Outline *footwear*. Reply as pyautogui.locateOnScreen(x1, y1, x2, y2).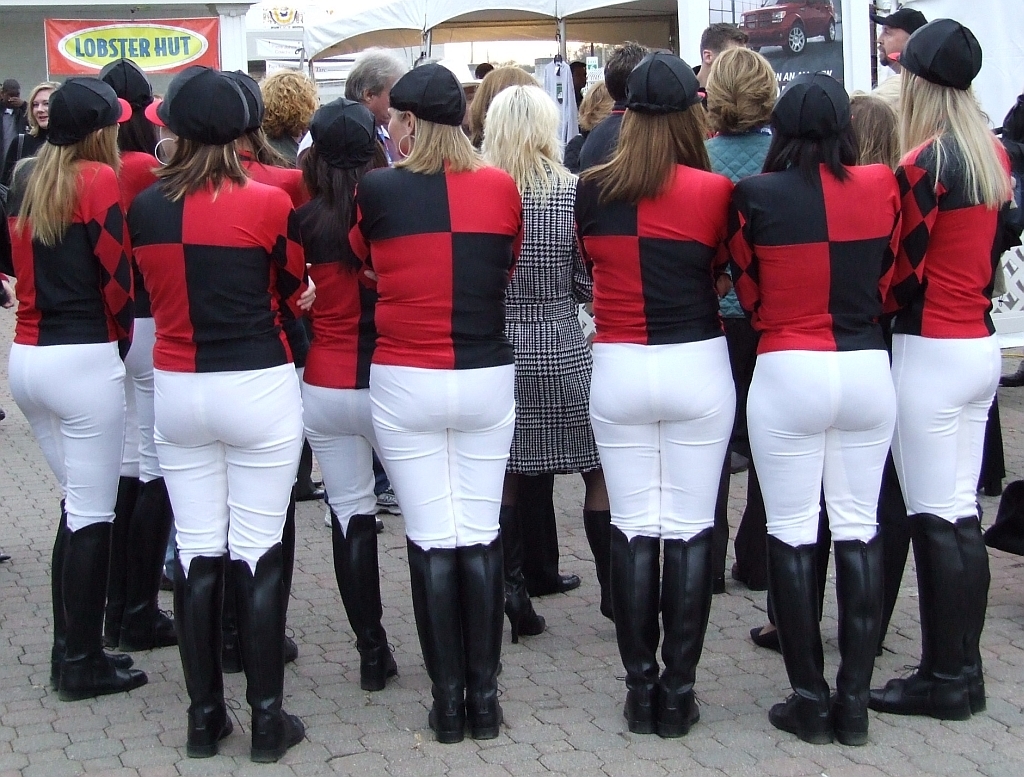
pyautogui.locateOnScreen(949, 513, 988, 716).
